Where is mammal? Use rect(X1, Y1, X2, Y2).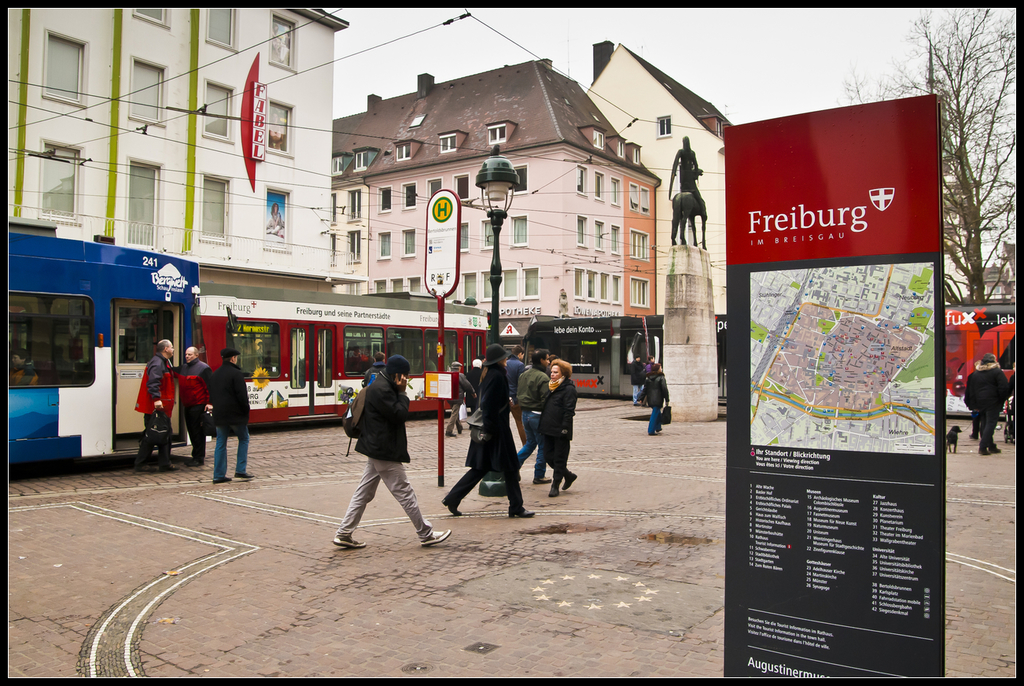
rect(173, 344, 212, 464).
